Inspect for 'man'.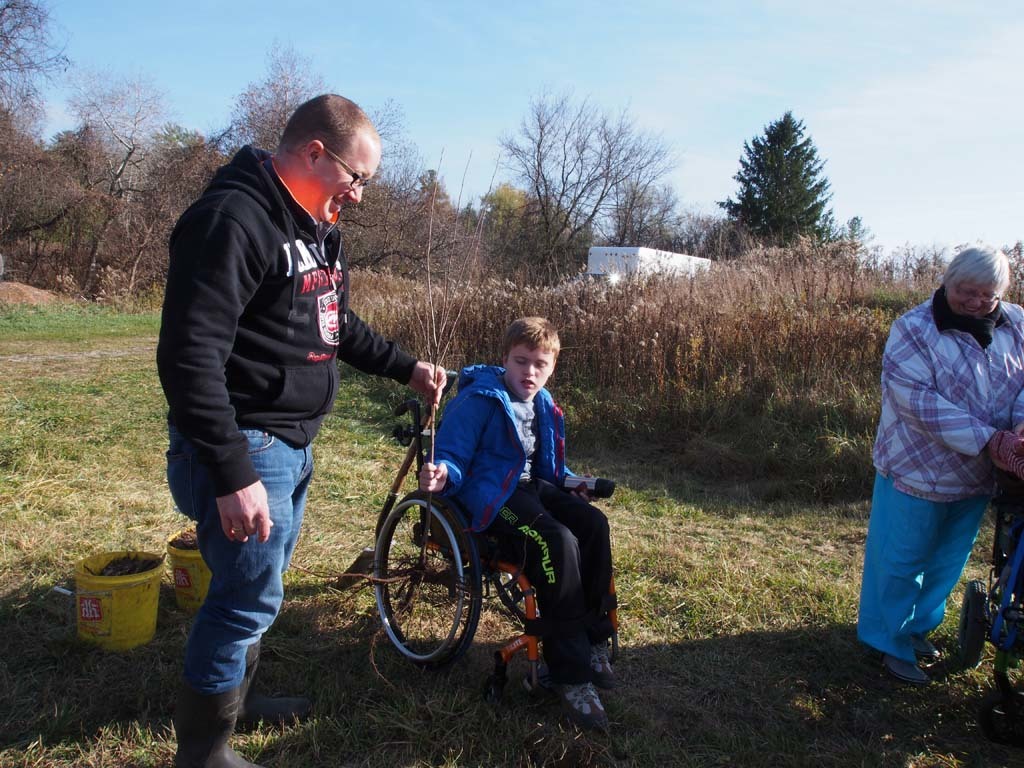
Inspection: <box>845,217,1015,729</box>.
